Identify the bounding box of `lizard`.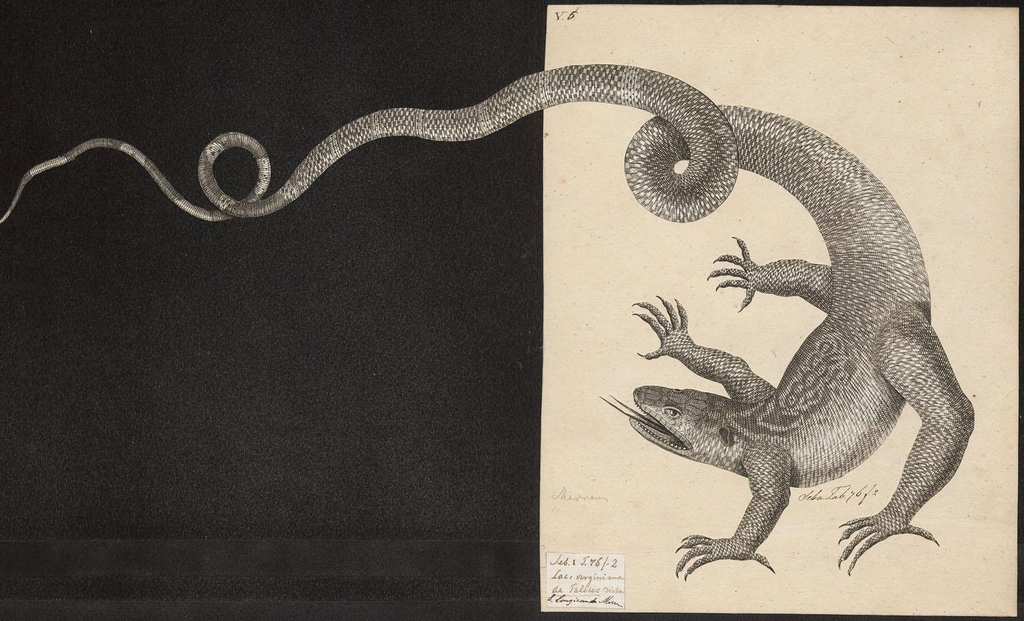
<box>2,61,975,579</box>.
